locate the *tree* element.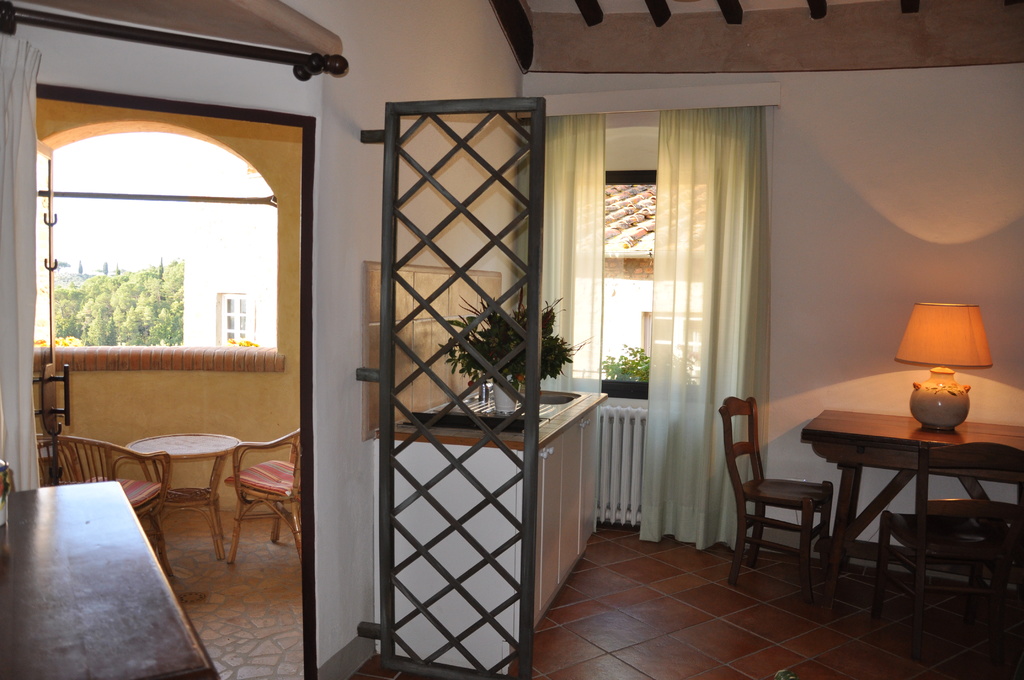
Element bbox: region(597, 339, 701, 386).
